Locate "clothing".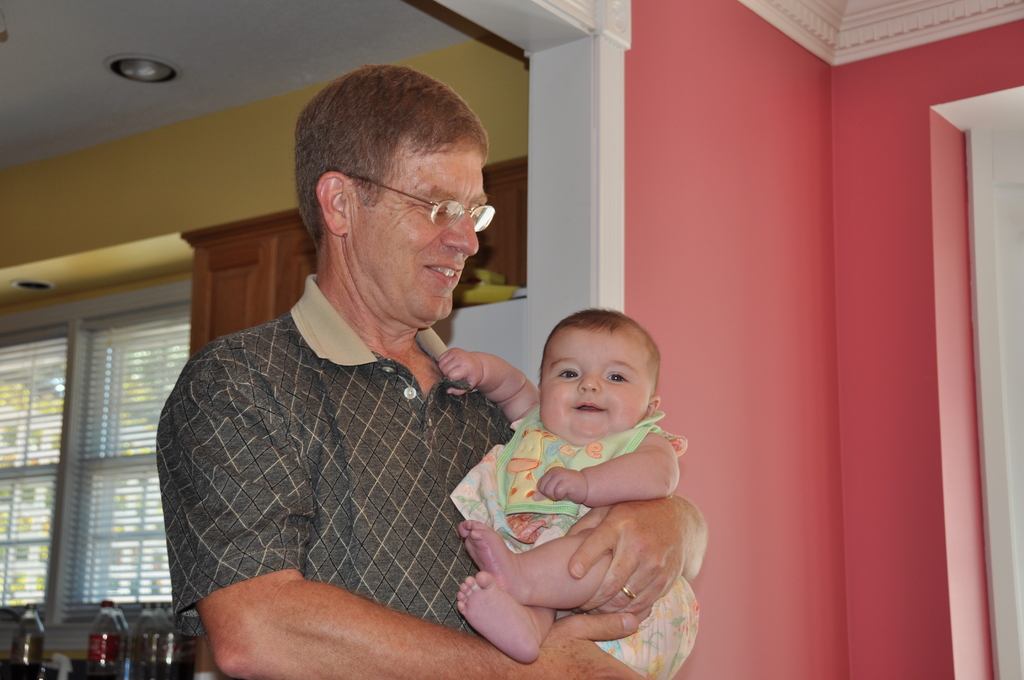
Bounding box: BBox(457, 385, 702, 670).
